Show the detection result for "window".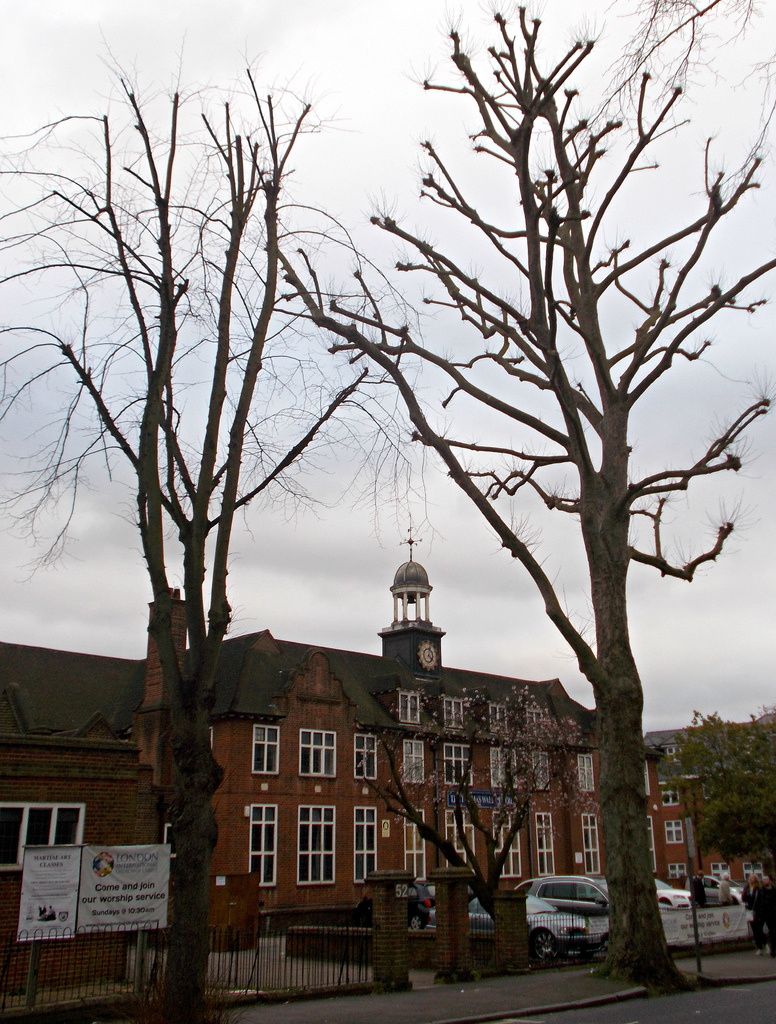
443/696/466/727.
